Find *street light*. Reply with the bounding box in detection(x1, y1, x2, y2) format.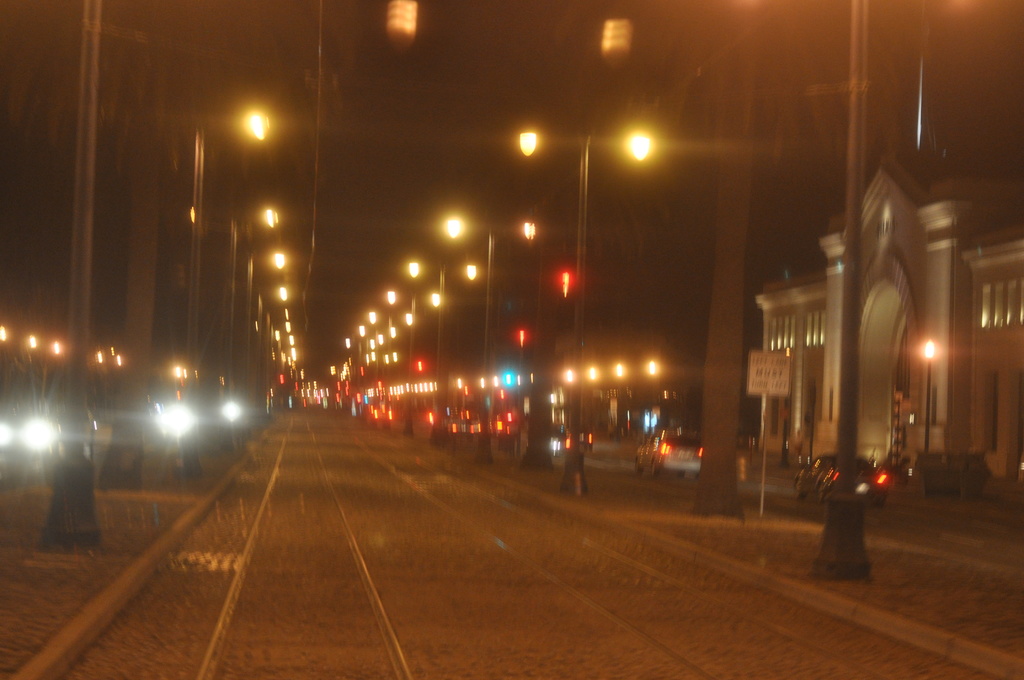
detection(243, 245, 286, 383).
